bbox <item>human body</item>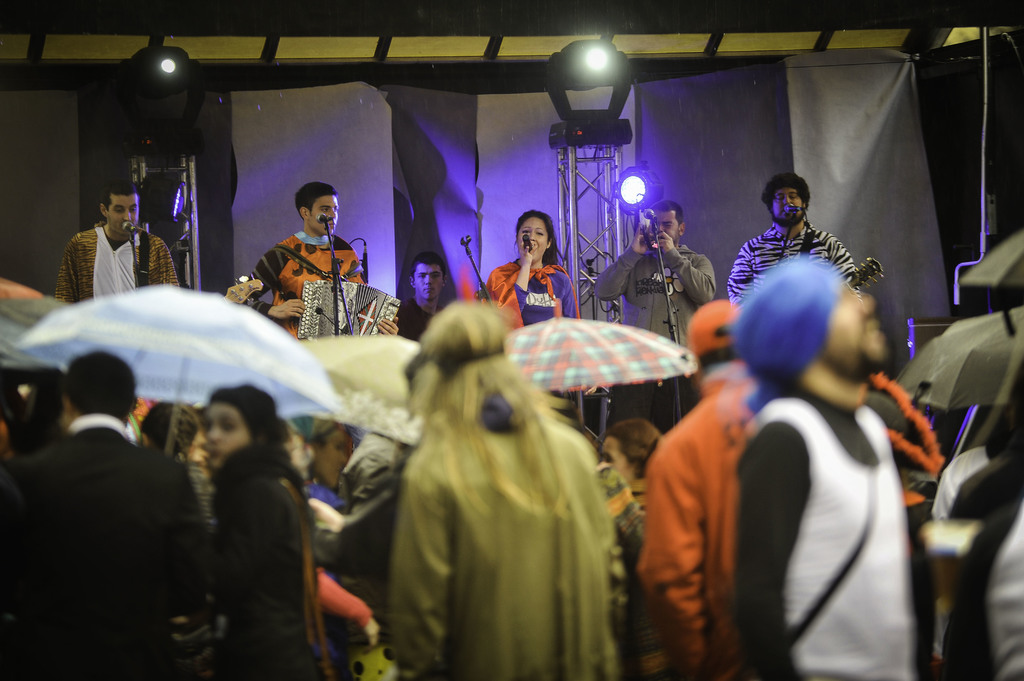
246,227,399,340
